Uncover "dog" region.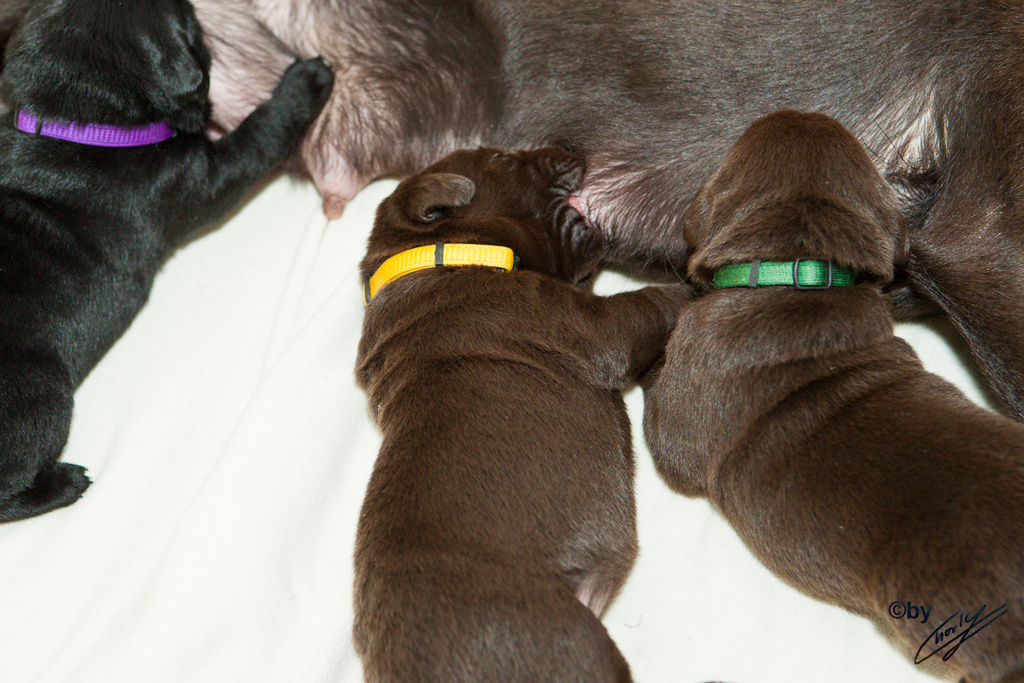
Uncovered: Rect(0, 0, 336, 526).
